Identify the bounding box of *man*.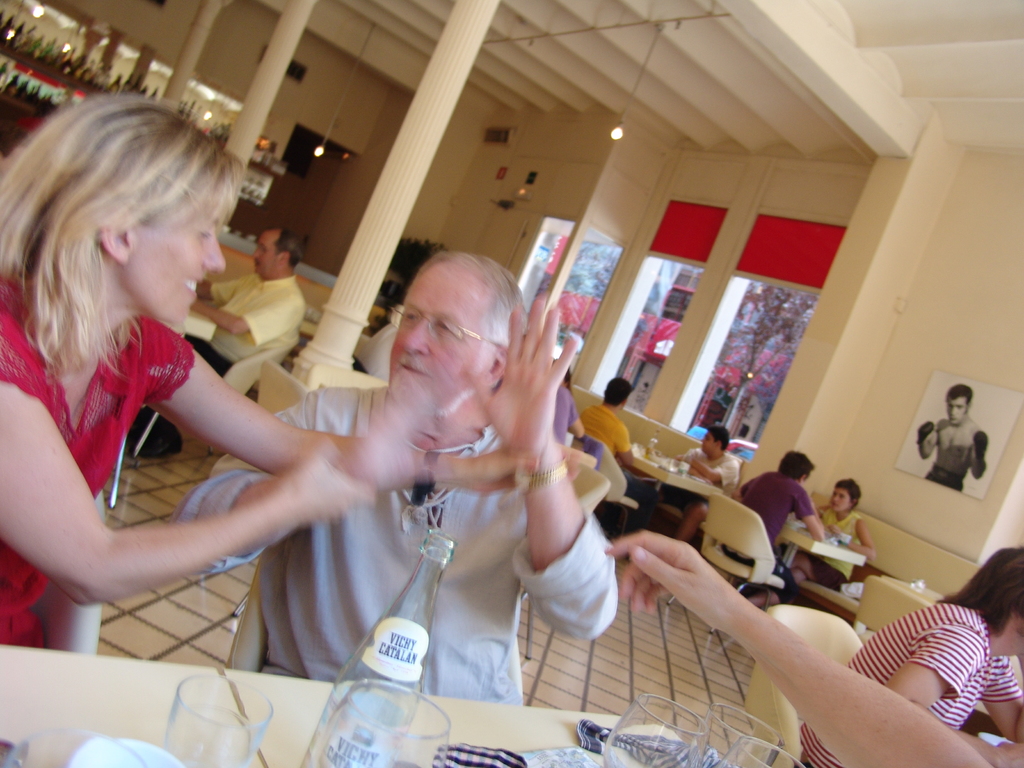
pyautogui.locateOnScreen(569, 376, 656, 538).
